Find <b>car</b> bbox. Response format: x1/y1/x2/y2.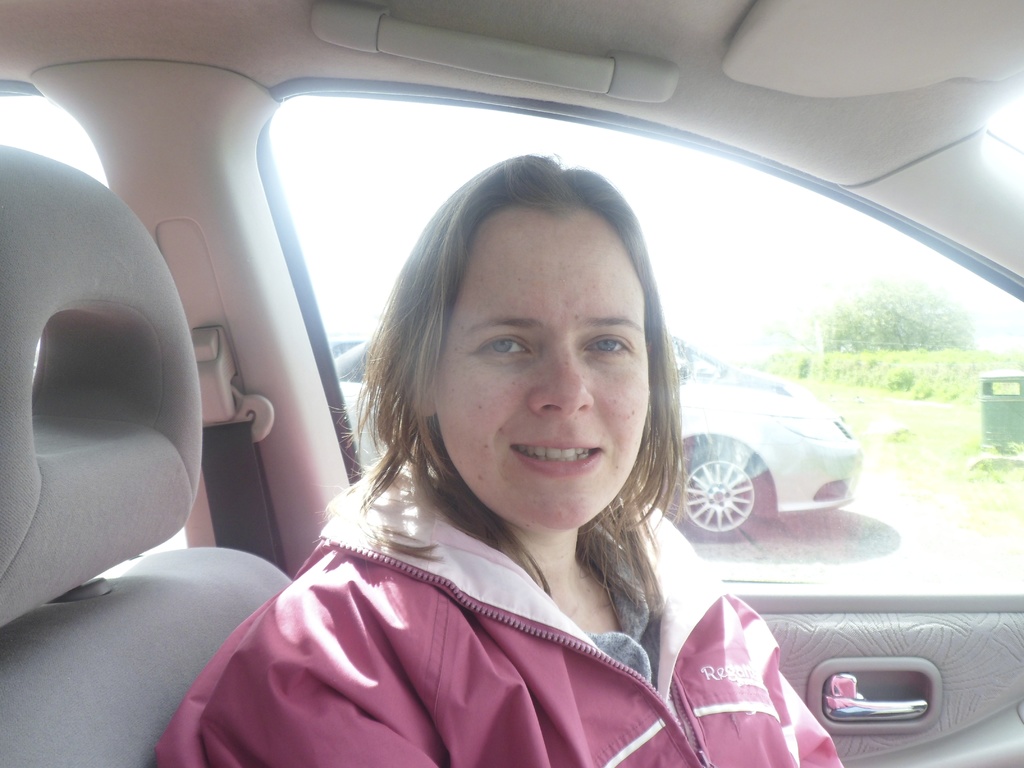
0/1/1023/767.
